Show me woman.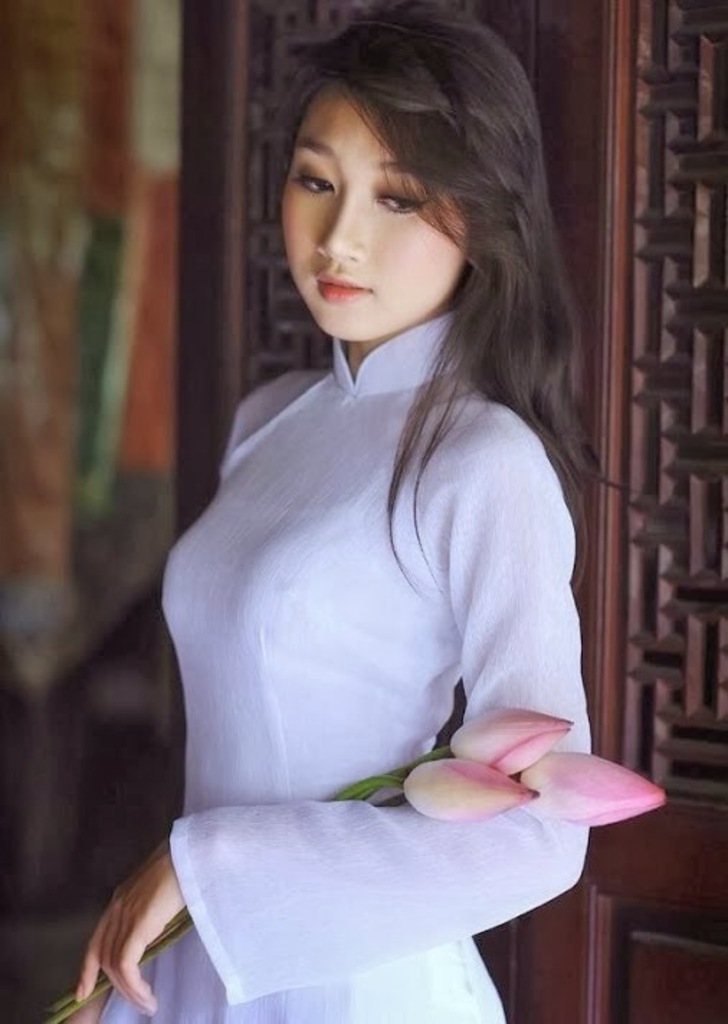
woman is here: Rect(78, 16, 600, 1023).
